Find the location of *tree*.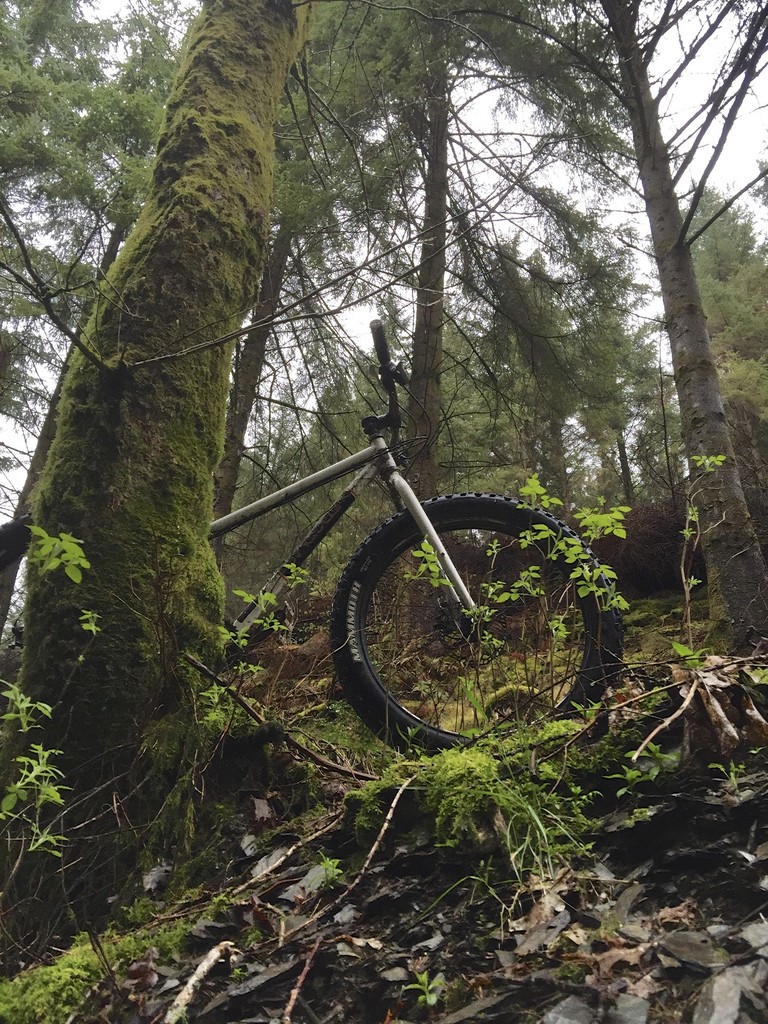
Location: x1=205, y1=1, x2=397, y2=581.
